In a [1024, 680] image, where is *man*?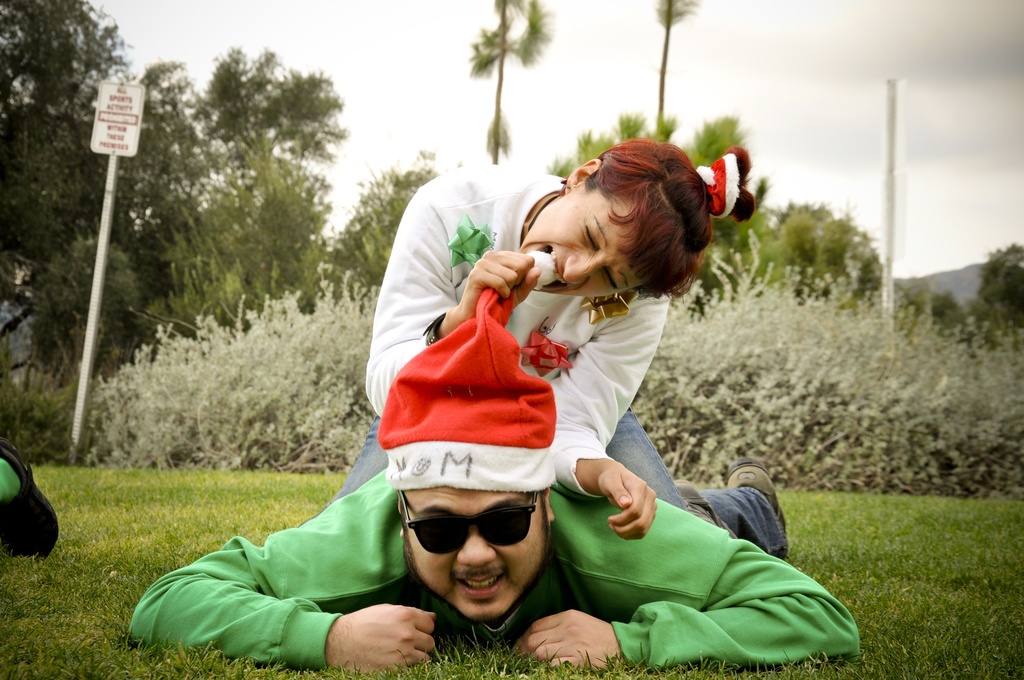
rect(125, 251, 860, 669).
